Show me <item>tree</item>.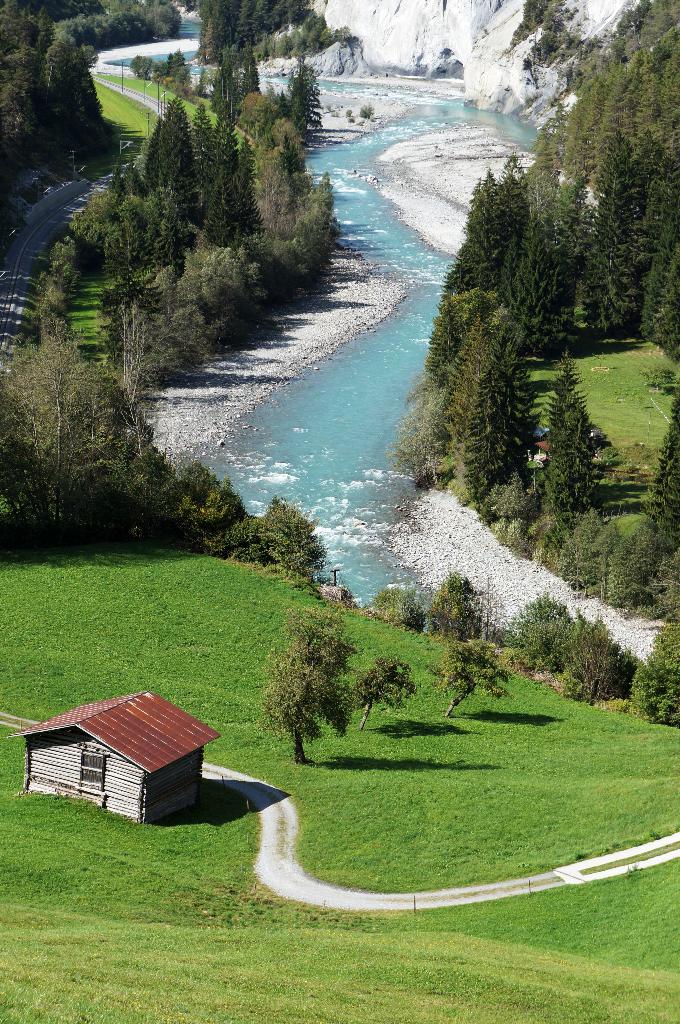
<item>tree</item> is here: [132, 98, 244, 255].
